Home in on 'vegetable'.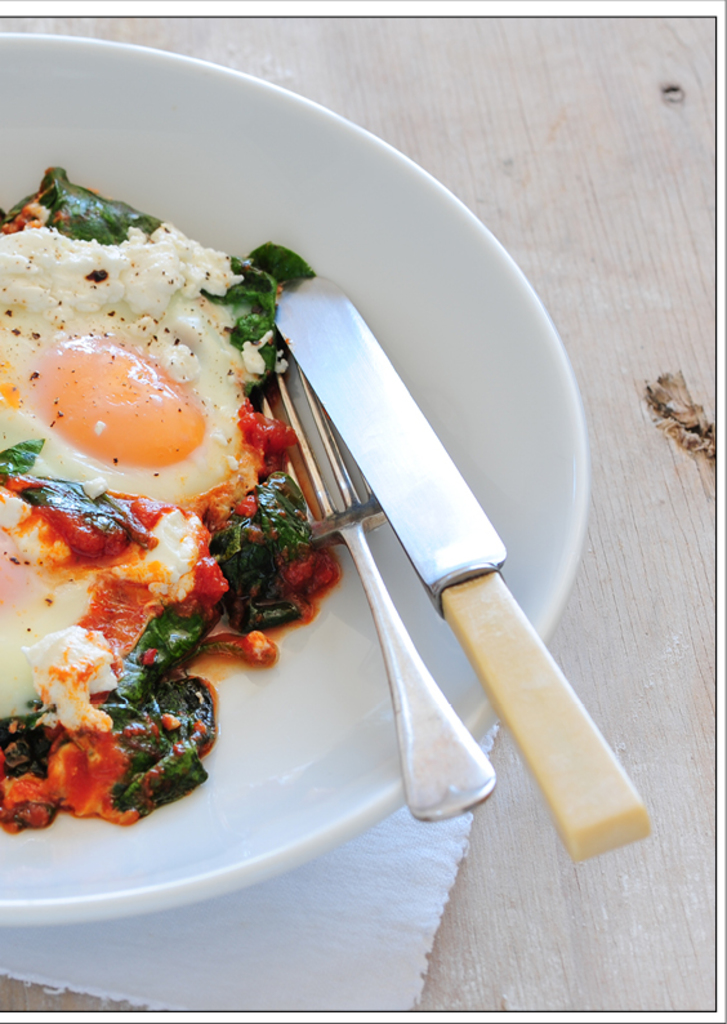
Homed in at bbox=(213, 472, 313, 629).
